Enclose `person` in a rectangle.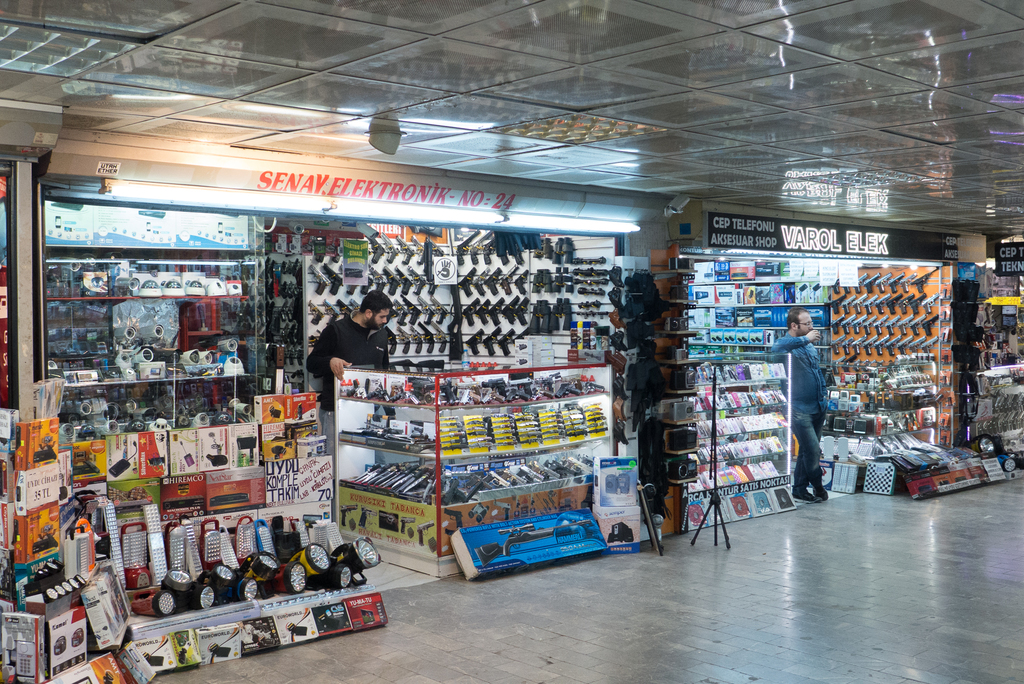
Rect(304, 281, 394, 458).
